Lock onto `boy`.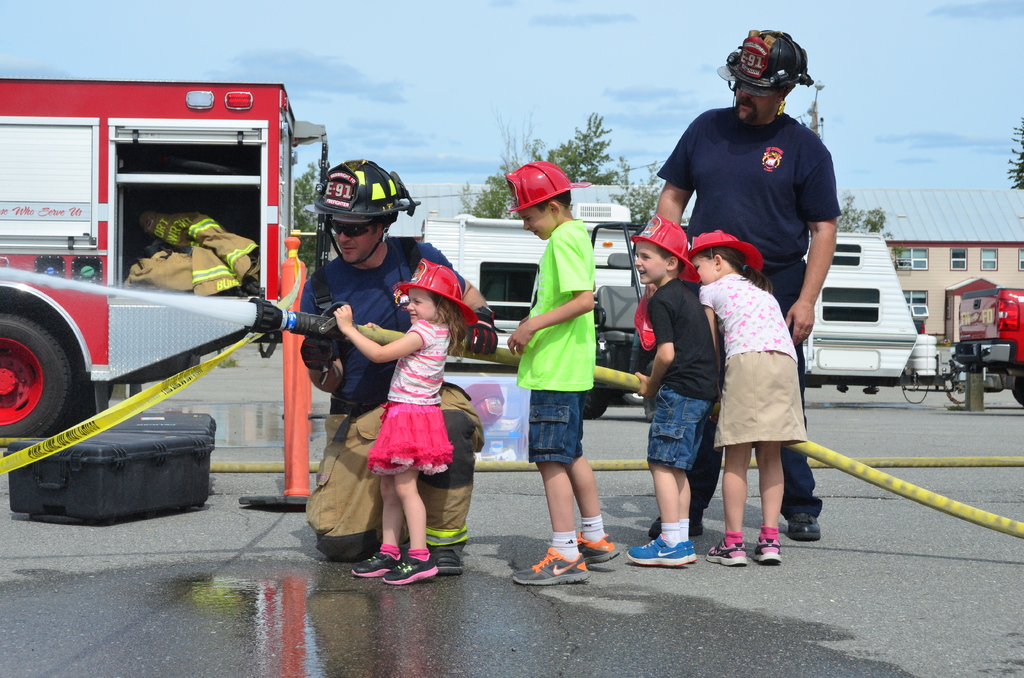
Locked: [left=627, top=214, right=721, bottom=569].
